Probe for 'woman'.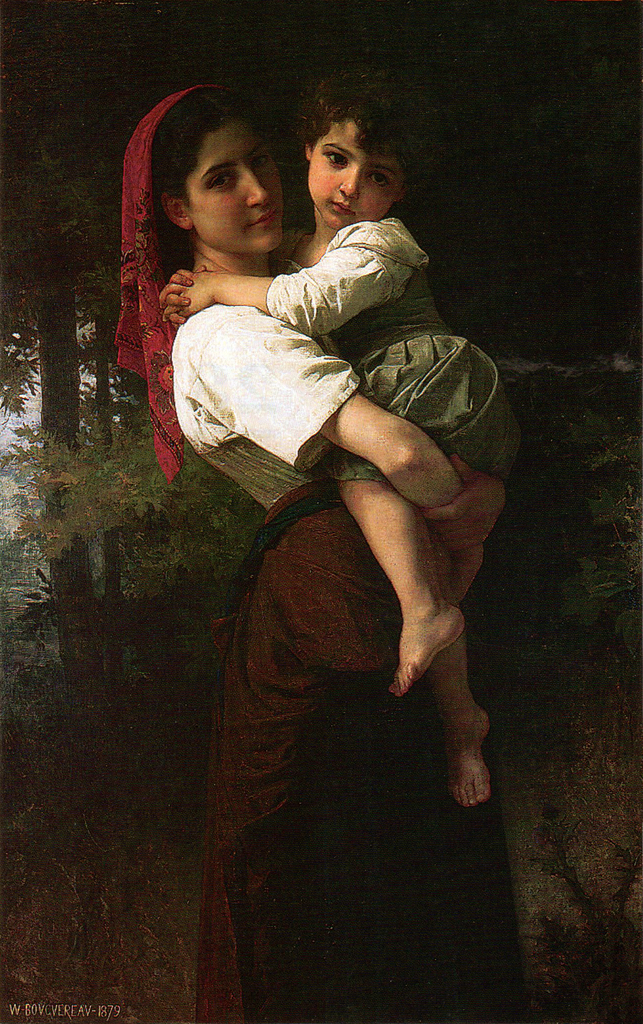
Probe result: select_region(184, 94, 488, 958).
